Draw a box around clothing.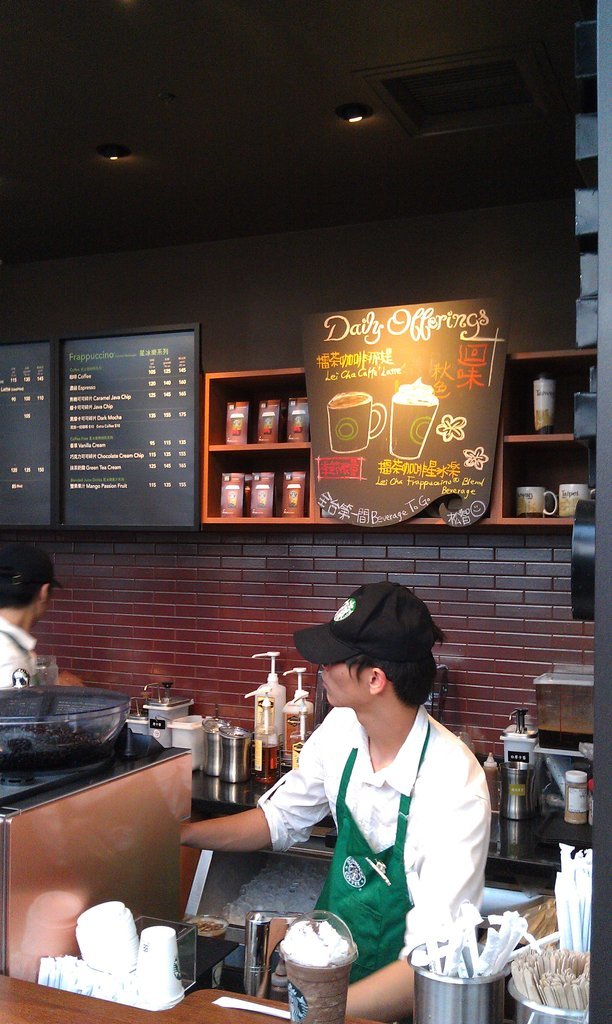
{"left": 0, "top": 614, "right": 56, "bottom": 699}.
